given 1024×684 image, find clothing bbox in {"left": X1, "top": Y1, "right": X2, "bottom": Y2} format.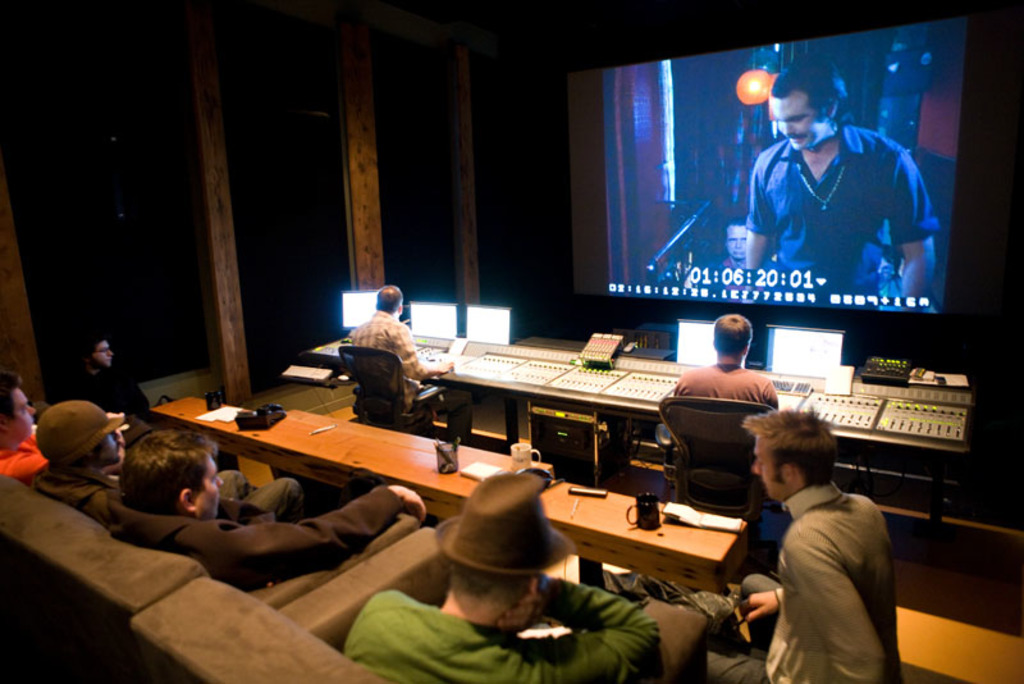
{"left": 4, "top": 429, "right": 54, "bottom": 488}.
